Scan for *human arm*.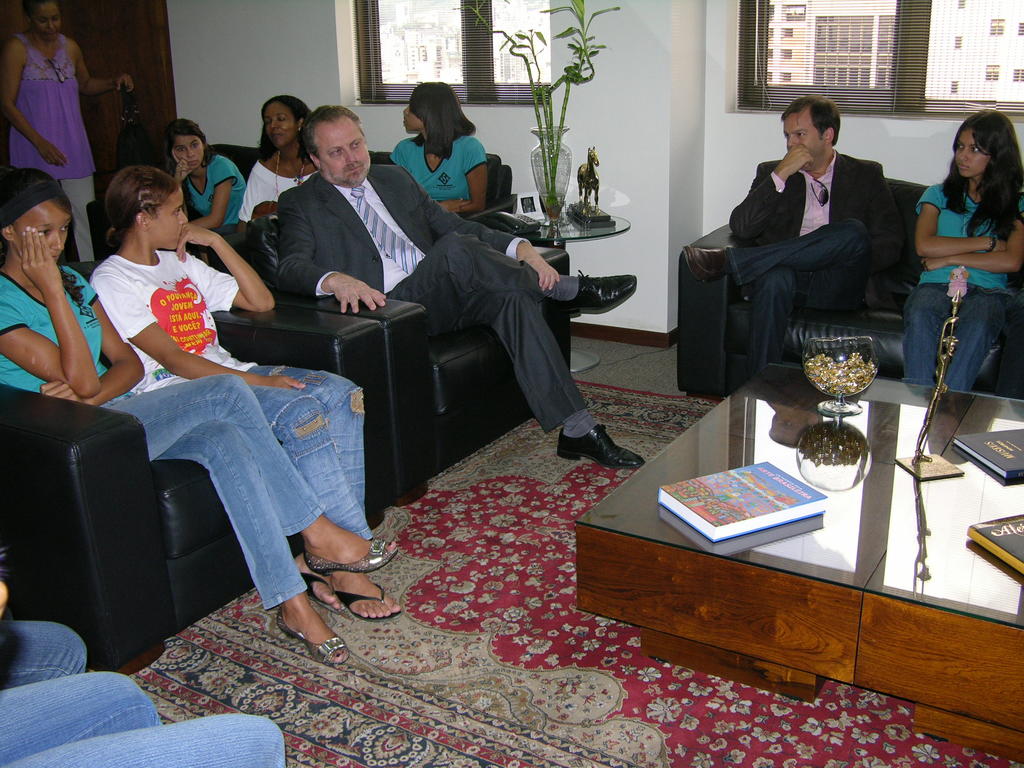
Scan result: box(282, 184, 392, 317).
